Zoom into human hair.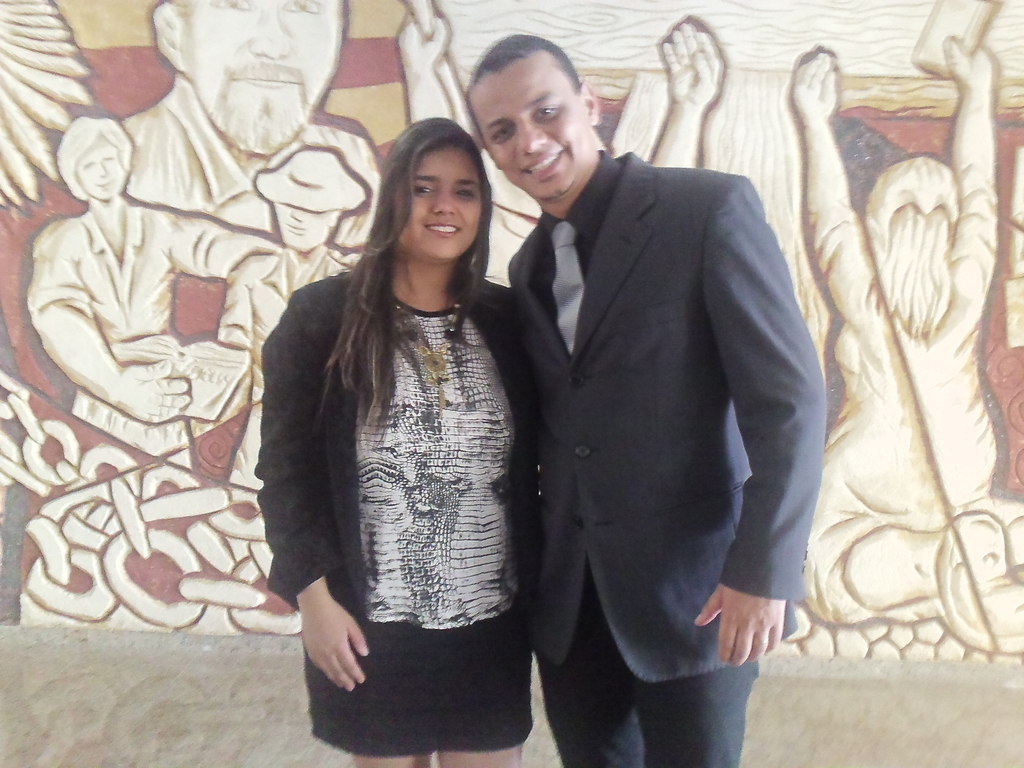
Zoom target: bbox=[466, 31, 580, 145].
